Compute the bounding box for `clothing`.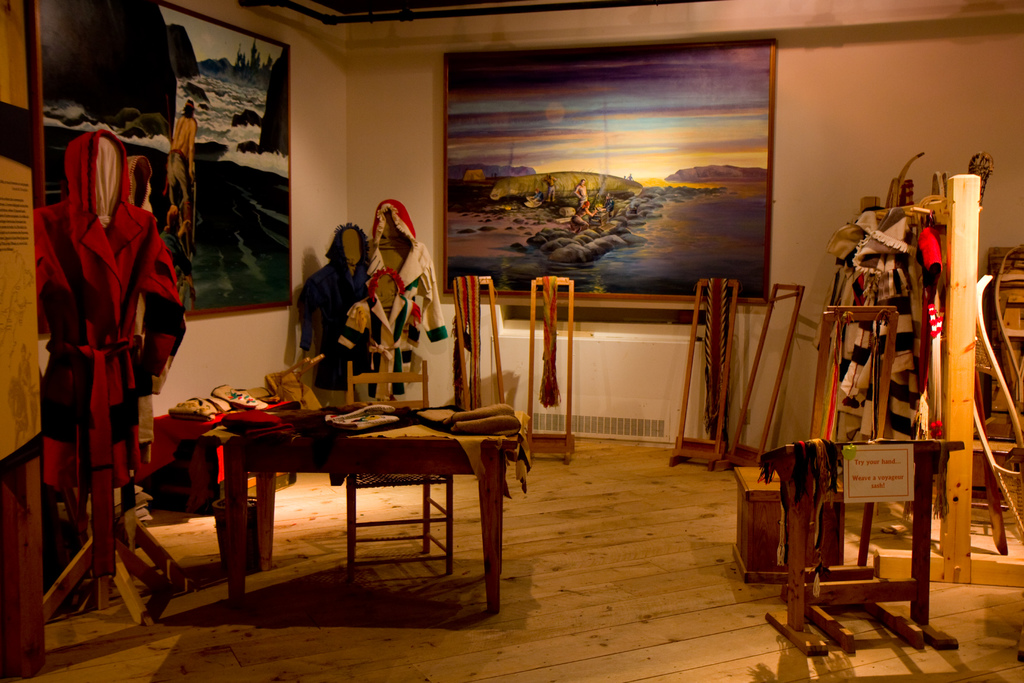
x1=576 y1=196 x2=586 y2=208.
